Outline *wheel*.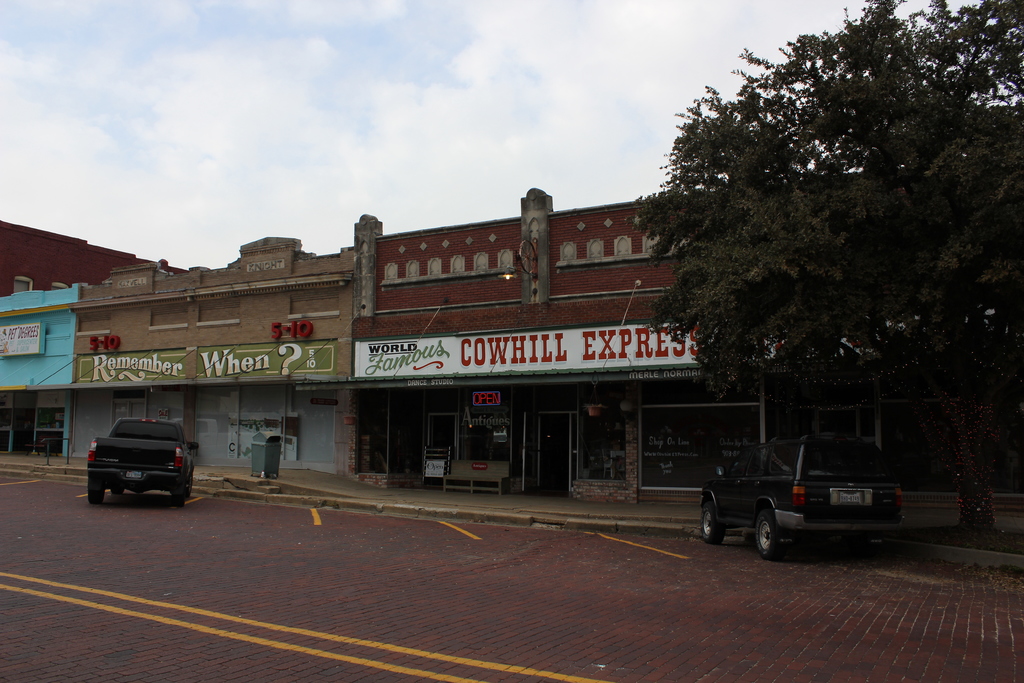
Outline: 698, 497, 724, 546.
